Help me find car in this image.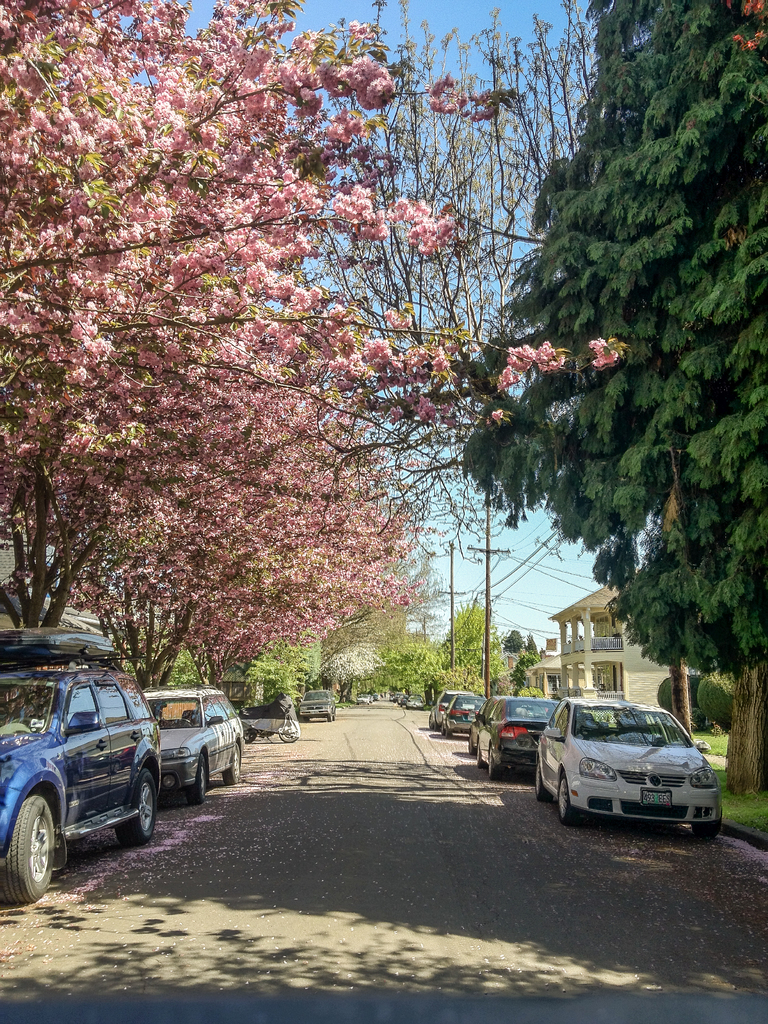
Found it: [468,695,512,756].
